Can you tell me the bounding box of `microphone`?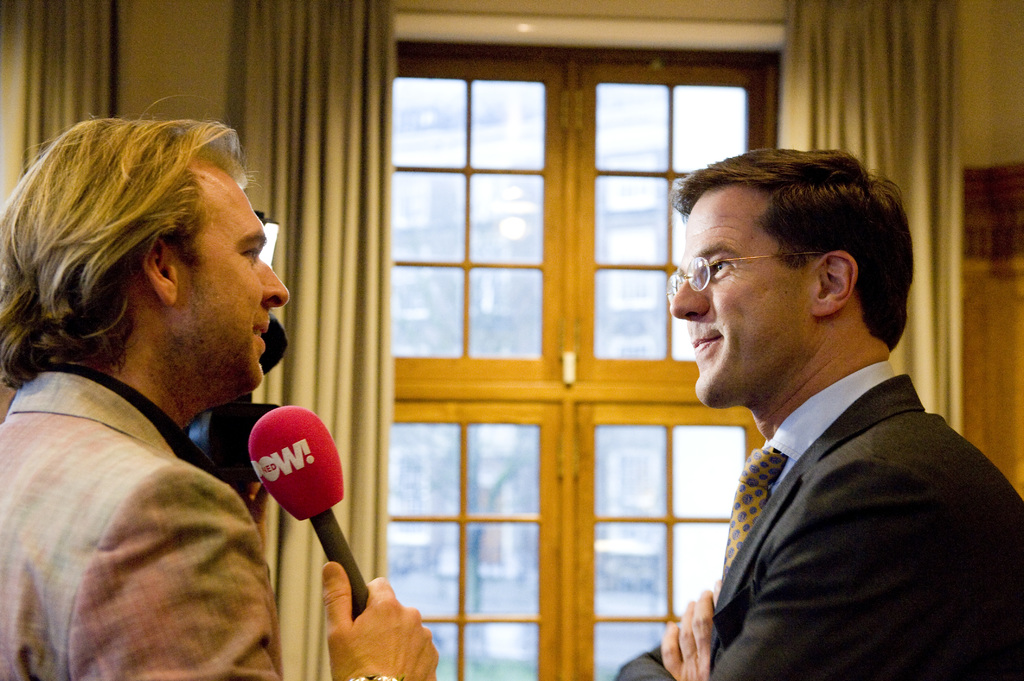
[245, 403, 372, 619].
